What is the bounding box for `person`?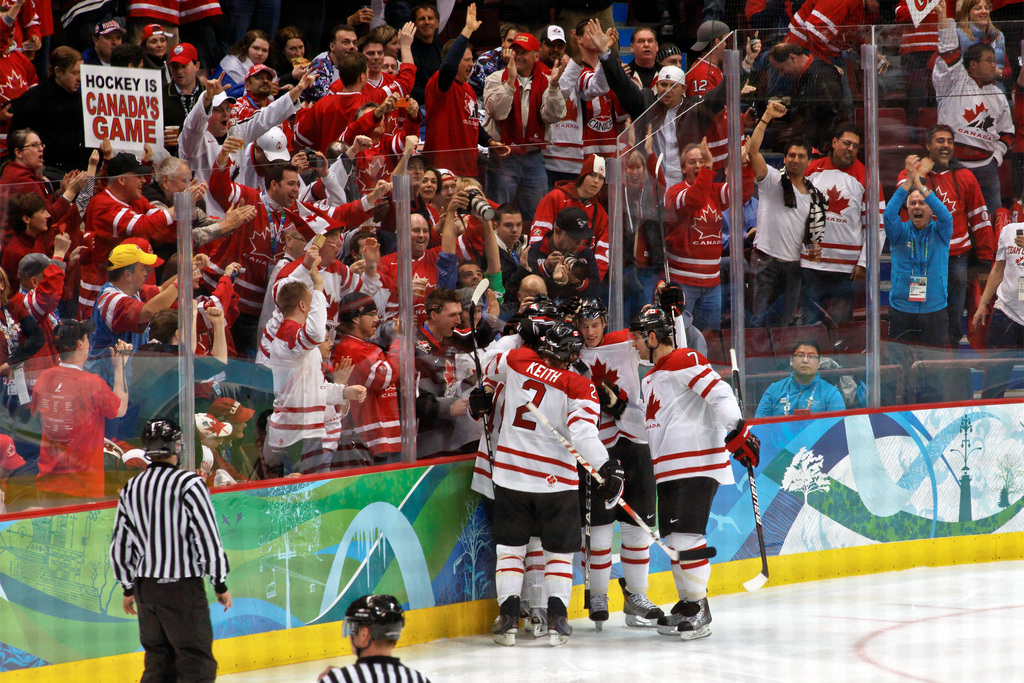
box(751, 342, 849, 420).
